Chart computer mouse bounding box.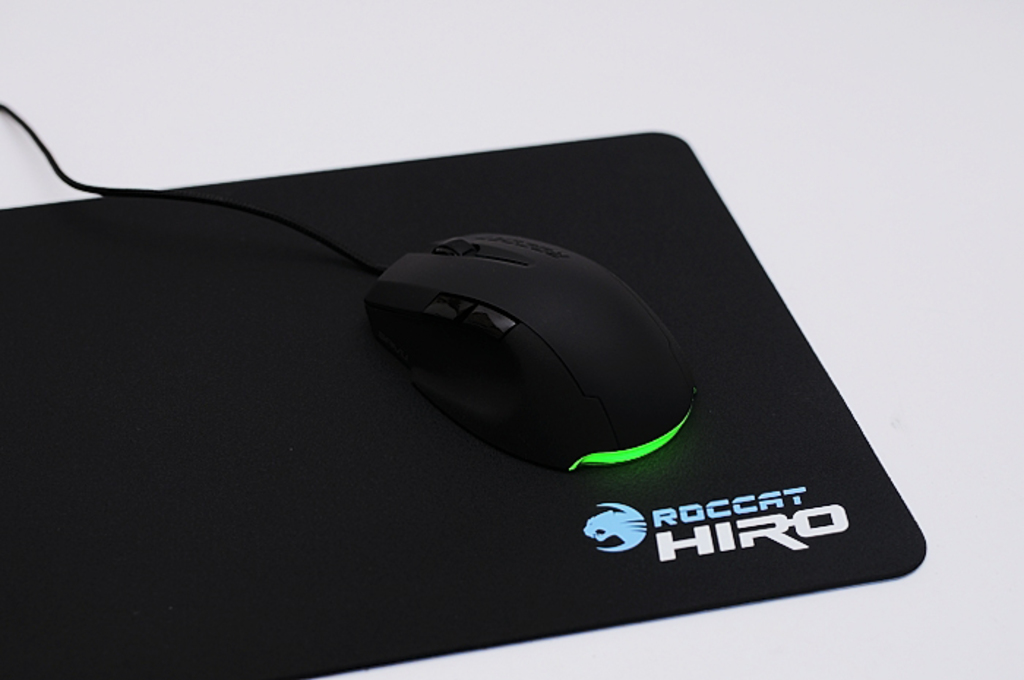
Charted: <region>369, 224, 695, 475</region>.
